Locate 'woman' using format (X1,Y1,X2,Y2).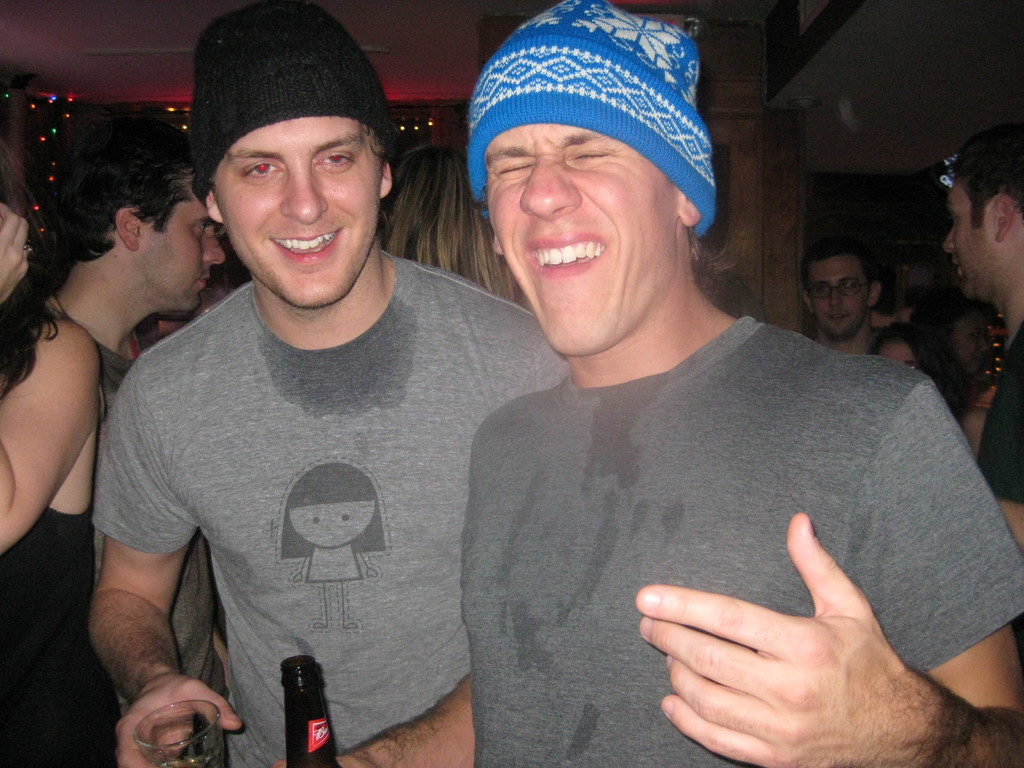
(0,132,127,767).
